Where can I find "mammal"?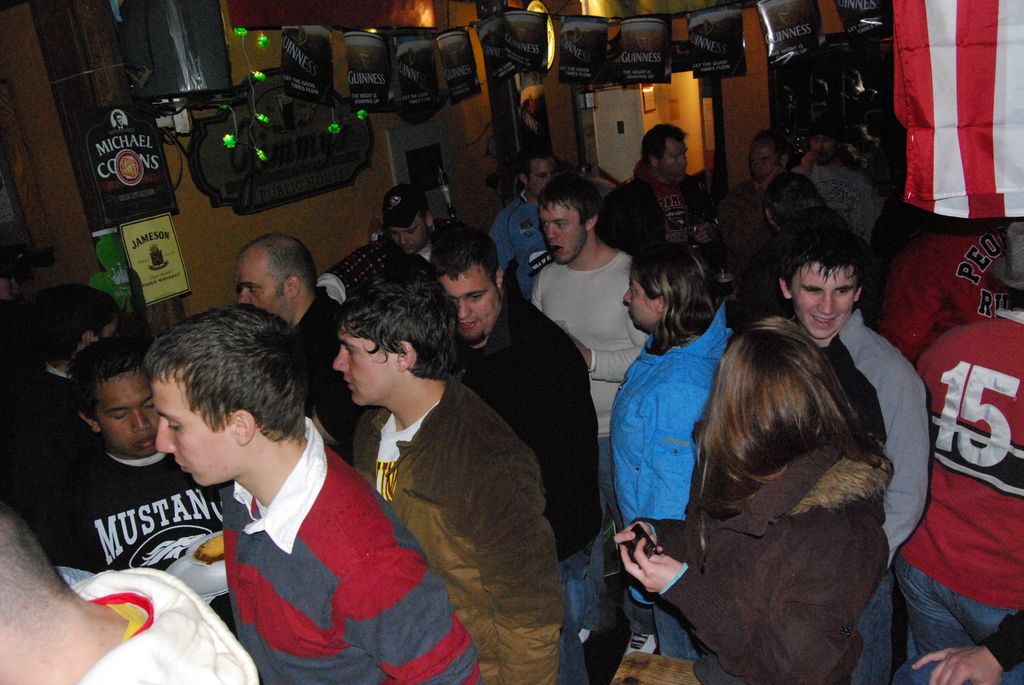
You can find it at Rect(531, 177, 648, 649).
